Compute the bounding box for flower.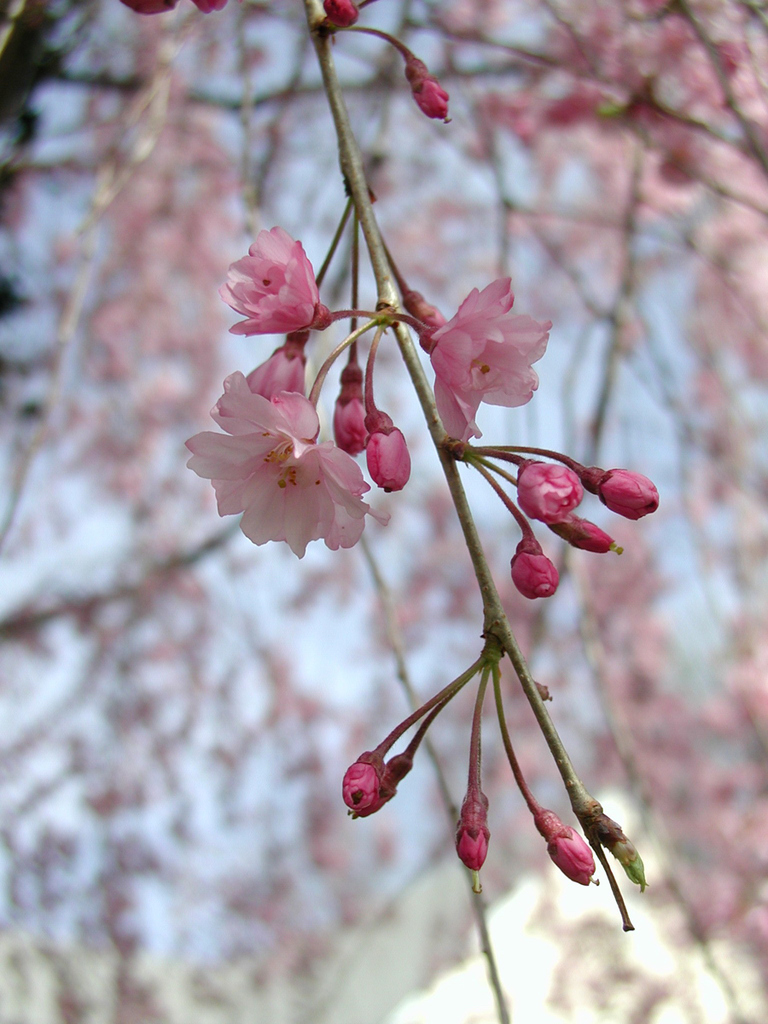
[x1=593, y1=466, x2=661, y2=524].
